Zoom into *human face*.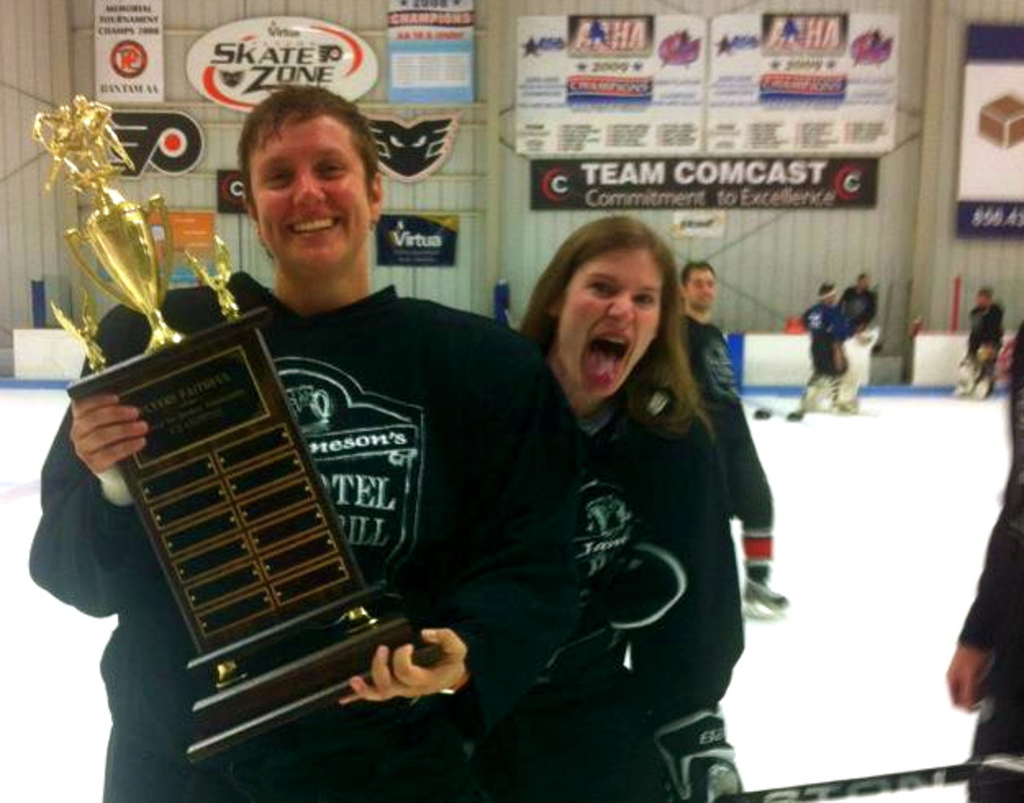
Zoom target: select_region(691, 269, 713, 315).
